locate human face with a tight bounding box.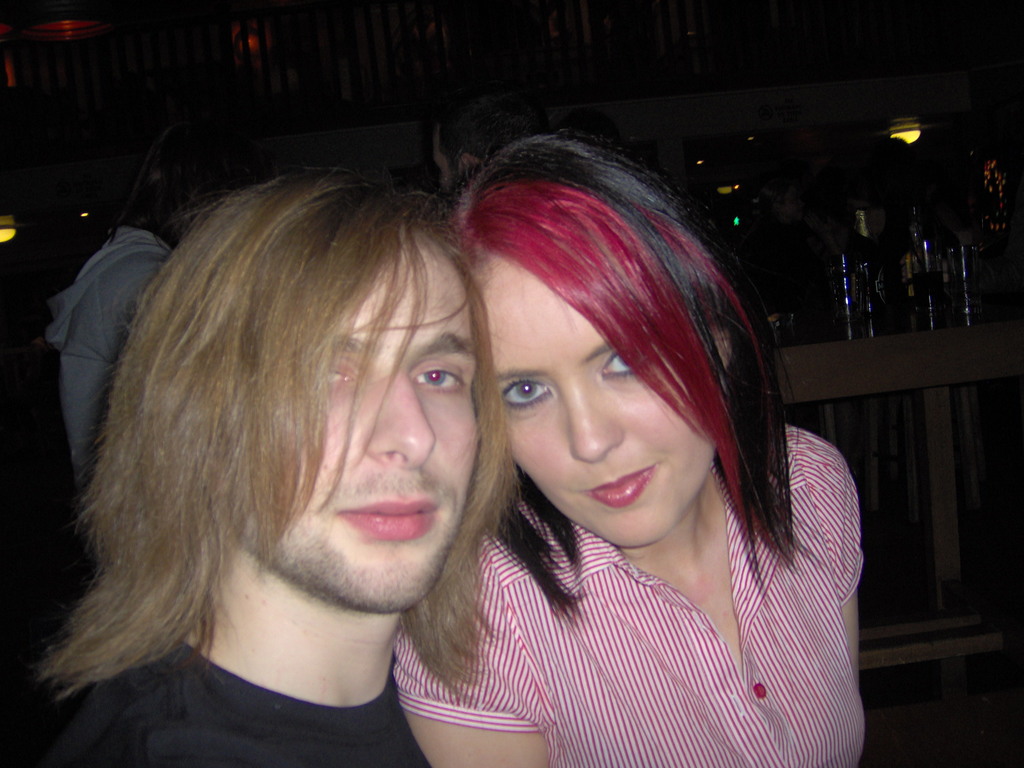
[250, 241, 479, 611].
